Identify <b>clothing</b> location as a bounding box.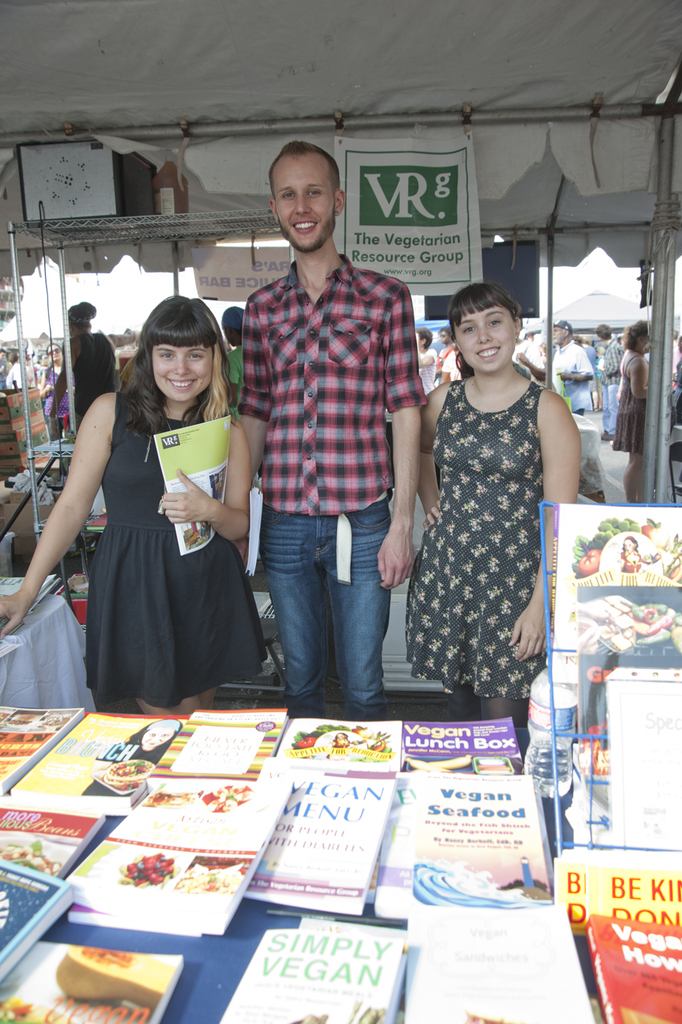
bbox(52, 333, 114, 431).
